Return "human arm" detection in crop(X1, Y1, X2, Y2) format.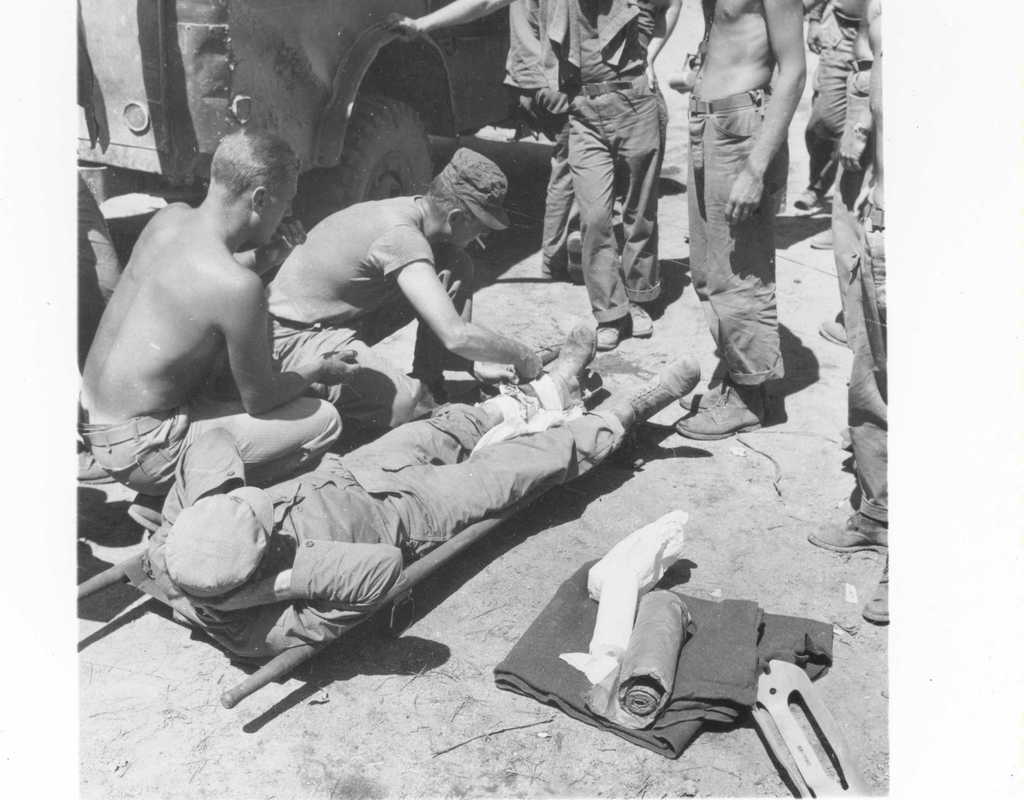
crop(723, 0, 808, 225).
